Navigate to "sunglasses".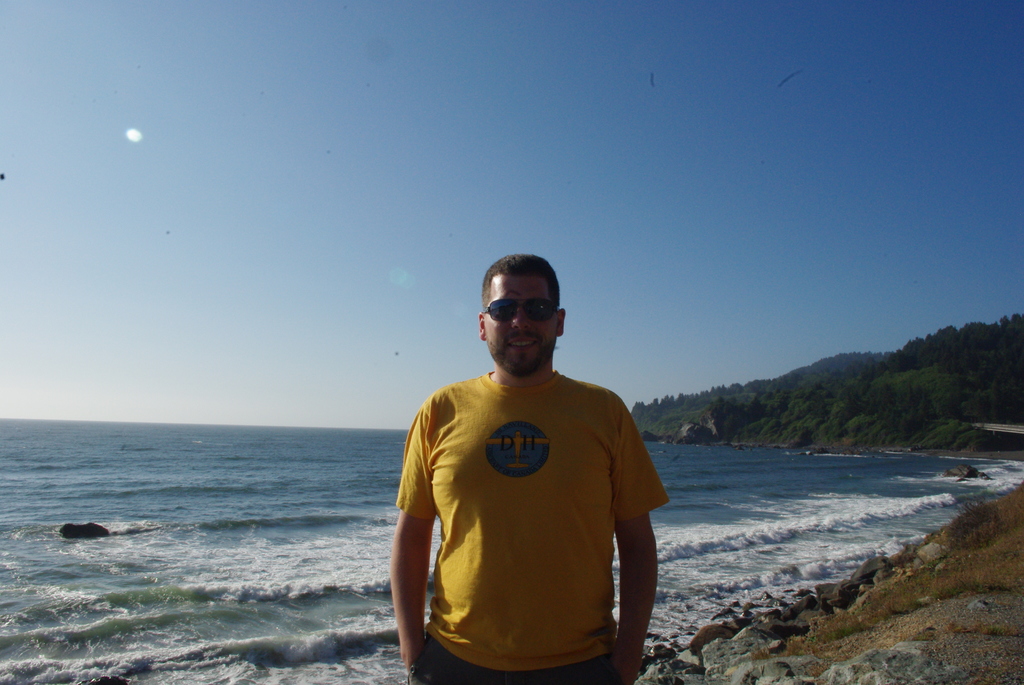
Navigation target: l=481, t=299, r=561, b=322.
